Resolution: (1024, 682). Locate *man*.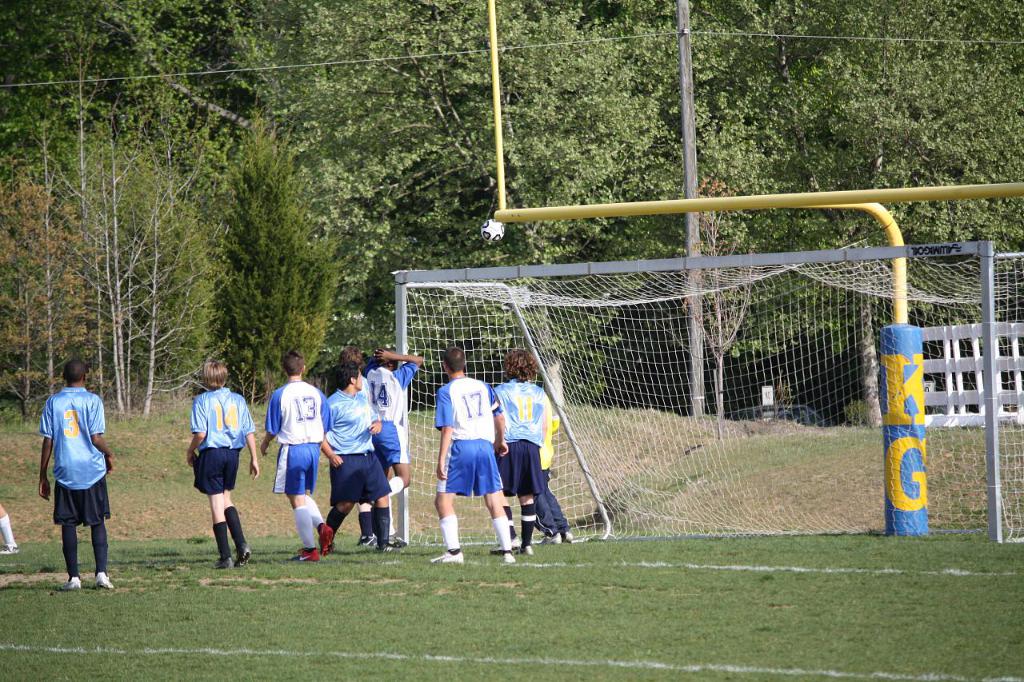
[186,357,260,571].
